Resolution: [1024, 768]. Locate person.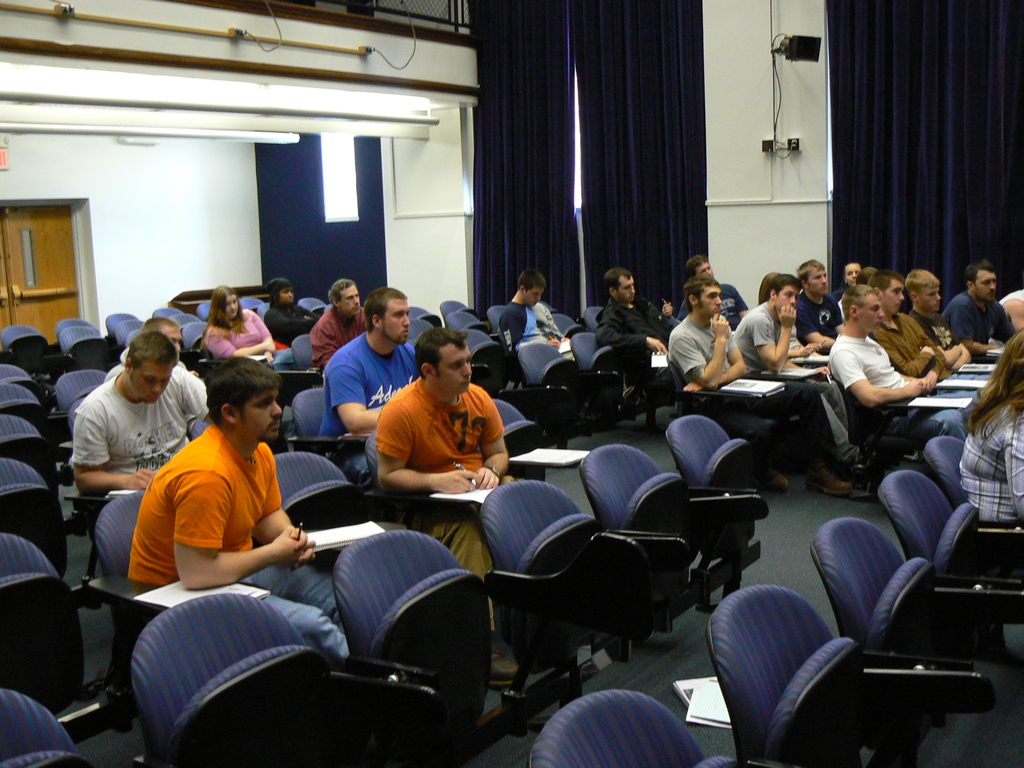
pyautogui.locateOnScreen(374, 325, 521, 692).
